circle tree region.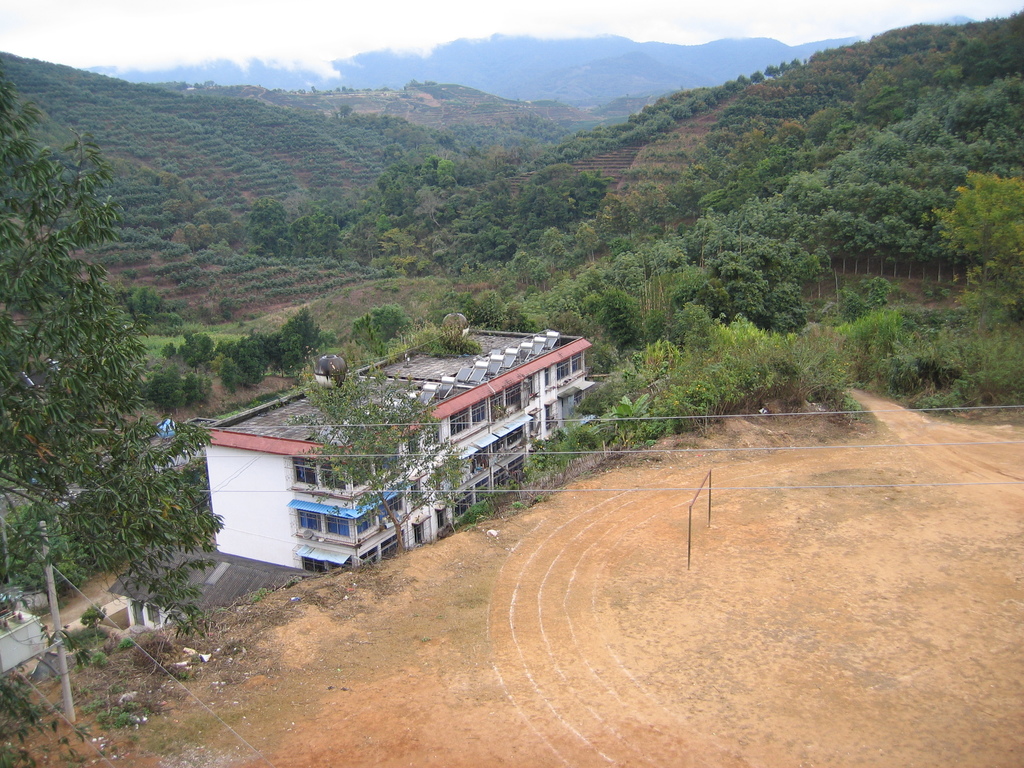
Region: select_region(892, 282, 1023, 410).
